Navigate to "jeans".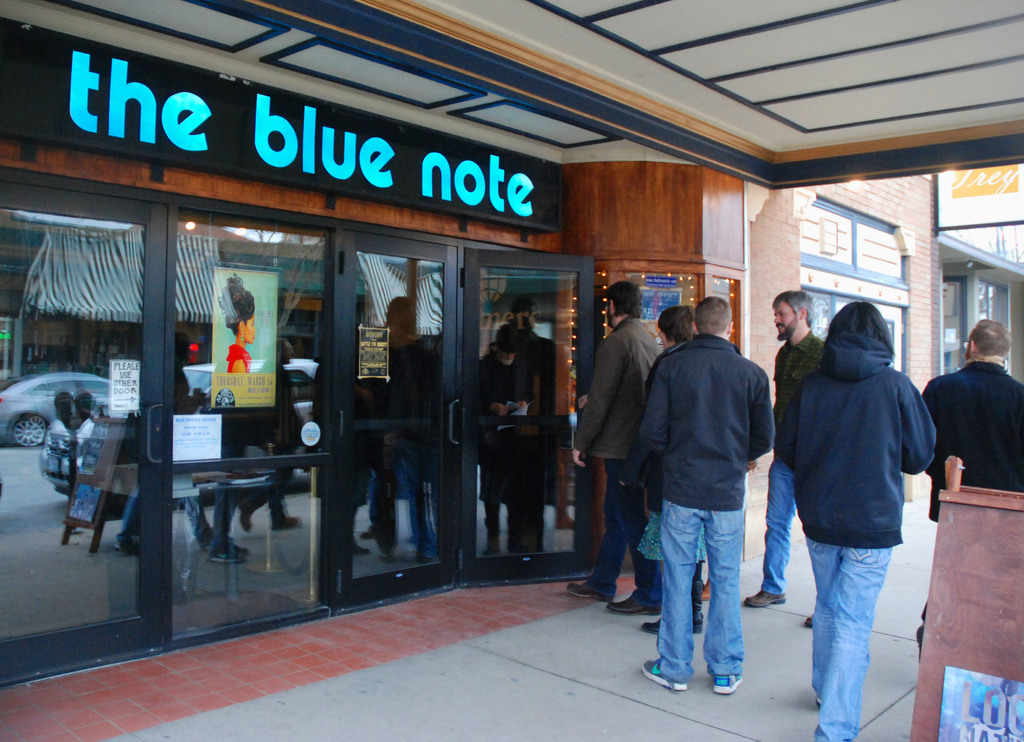
Navigation target: <bbox>753, 460, 799, 596</bbox>.
